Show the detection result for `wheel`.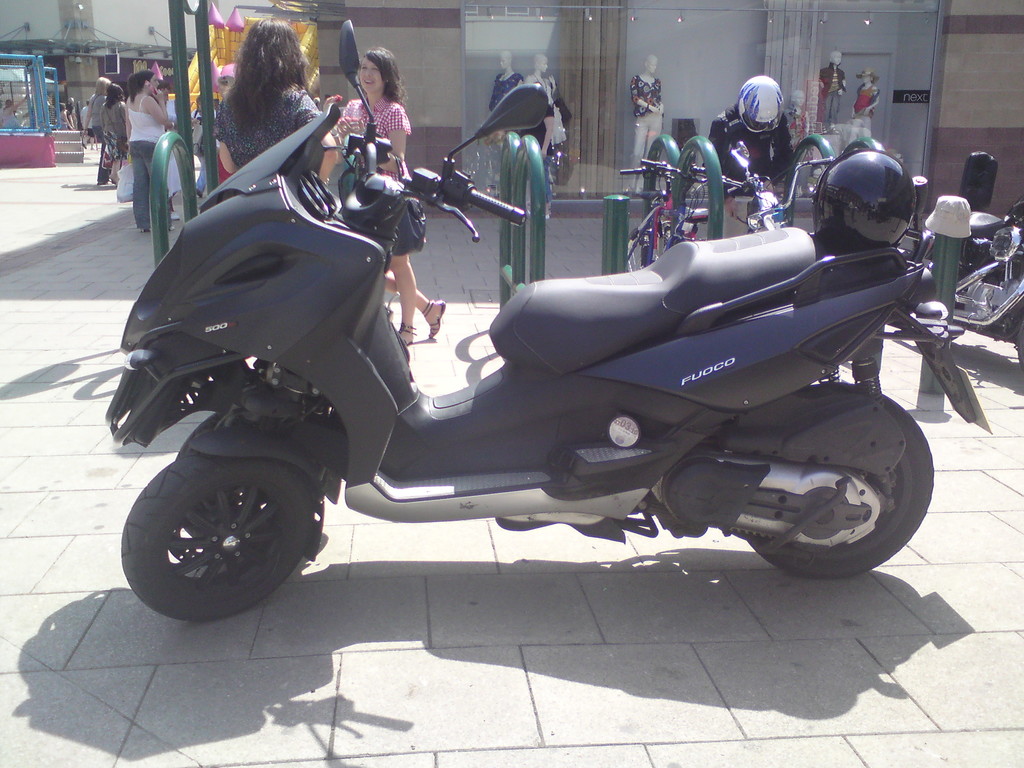
(x1=1018, y1=324, x2=1023, y2=360).
